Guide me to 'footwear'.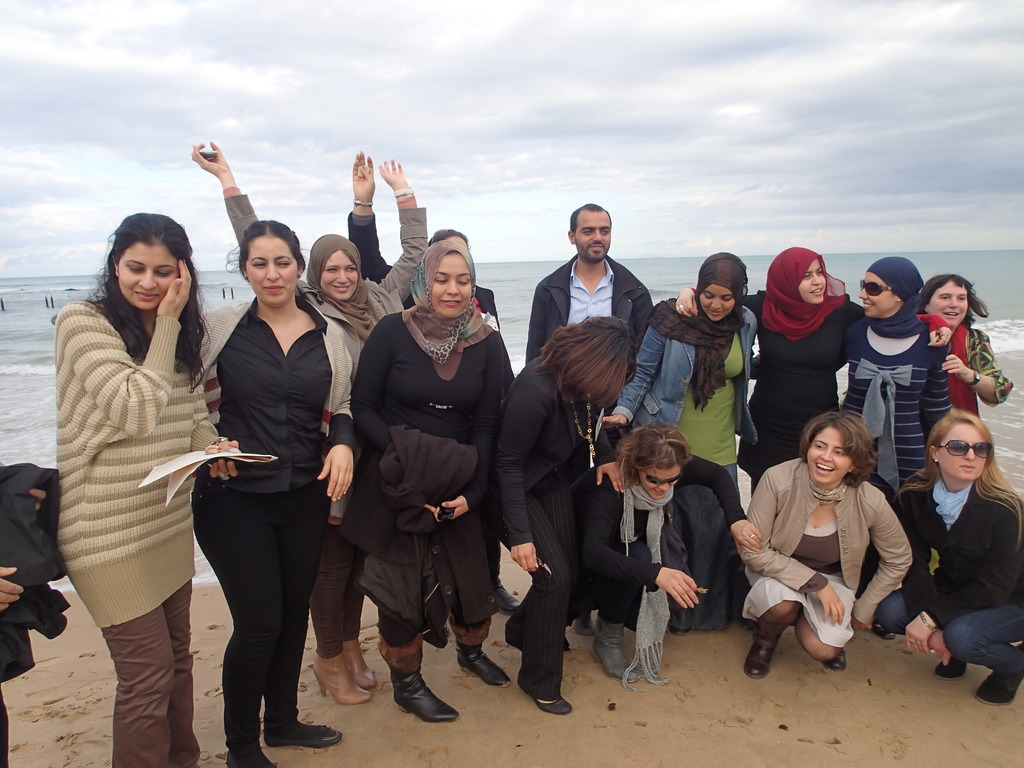
Guidance: box(742, 639, 774, 679).
